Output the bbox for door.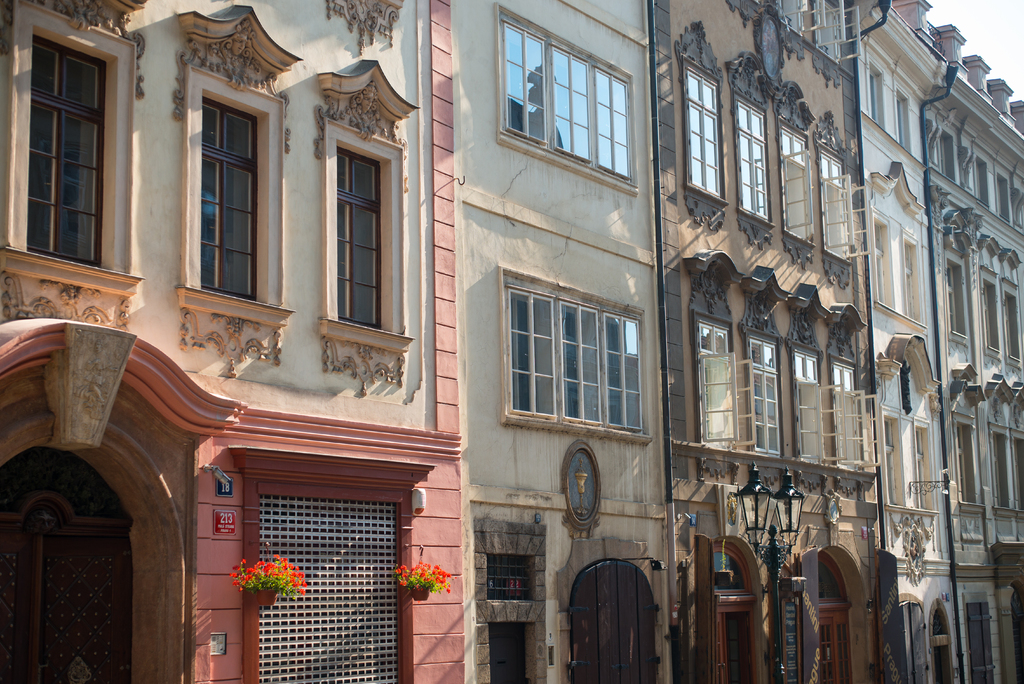
(left=719, top=605, right=756, bottom=683).
